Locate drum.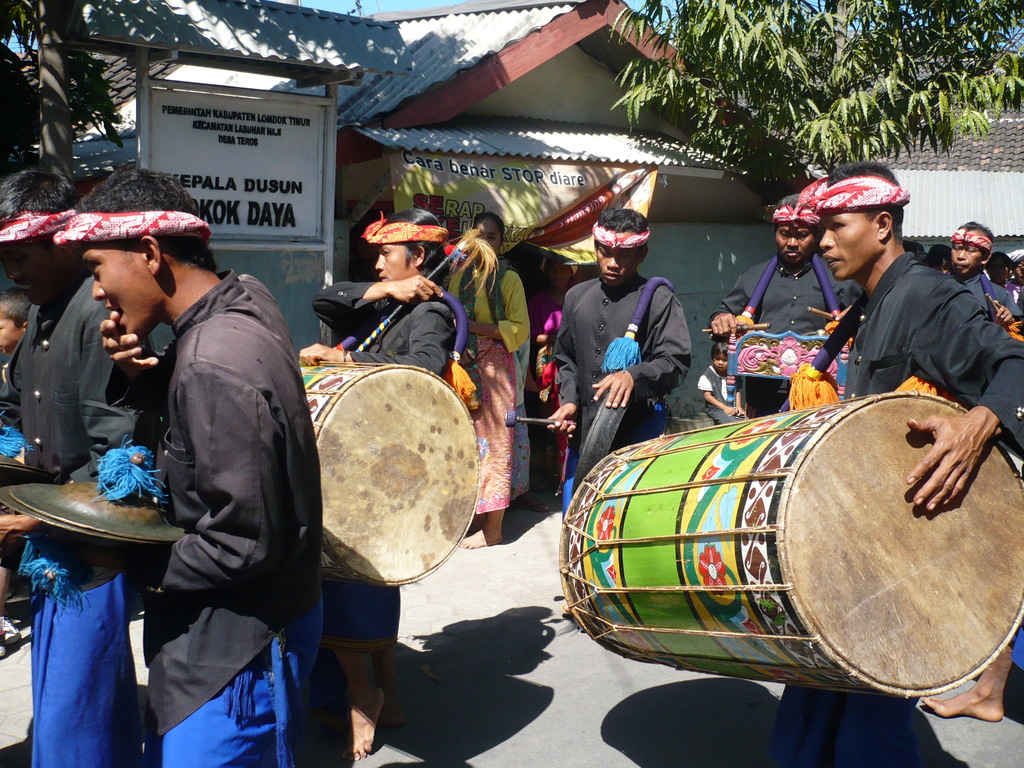
Bounding box: left=525, top=363, right=991, bottom=681.
